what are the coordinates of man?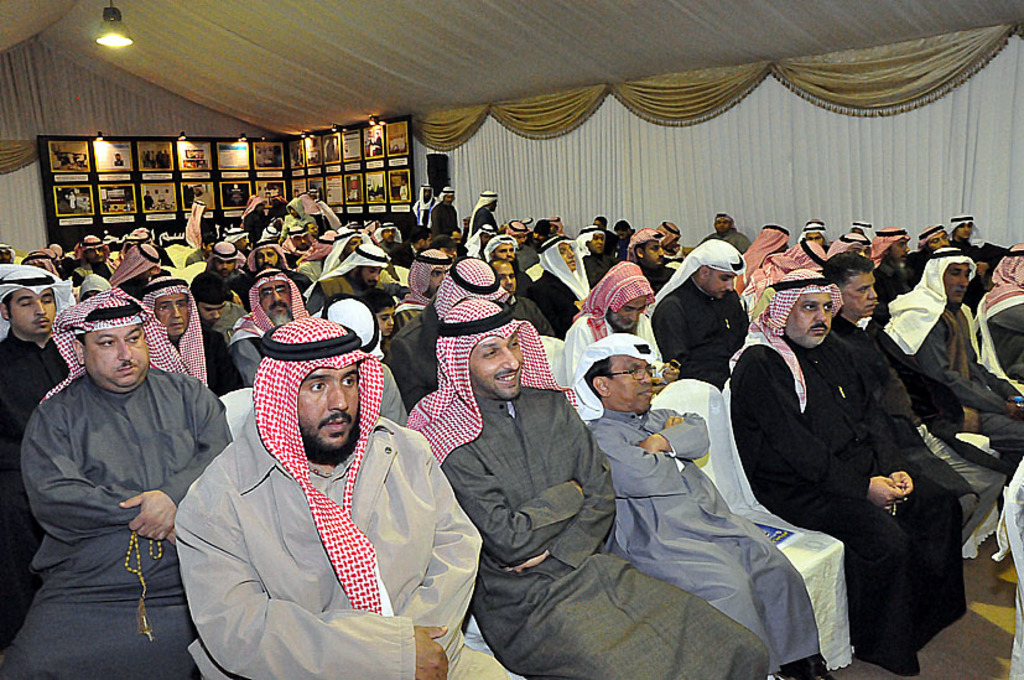
region(152, 186, 161, 204).
